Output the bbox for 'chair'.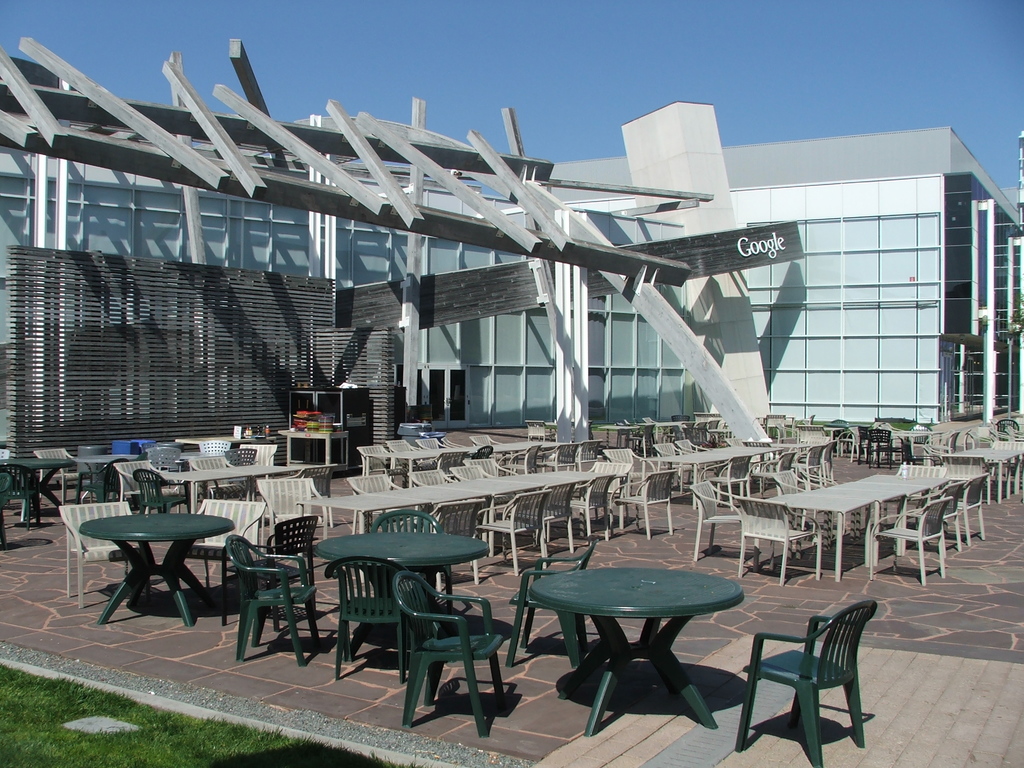
crop(321, 554, 435, 682).
